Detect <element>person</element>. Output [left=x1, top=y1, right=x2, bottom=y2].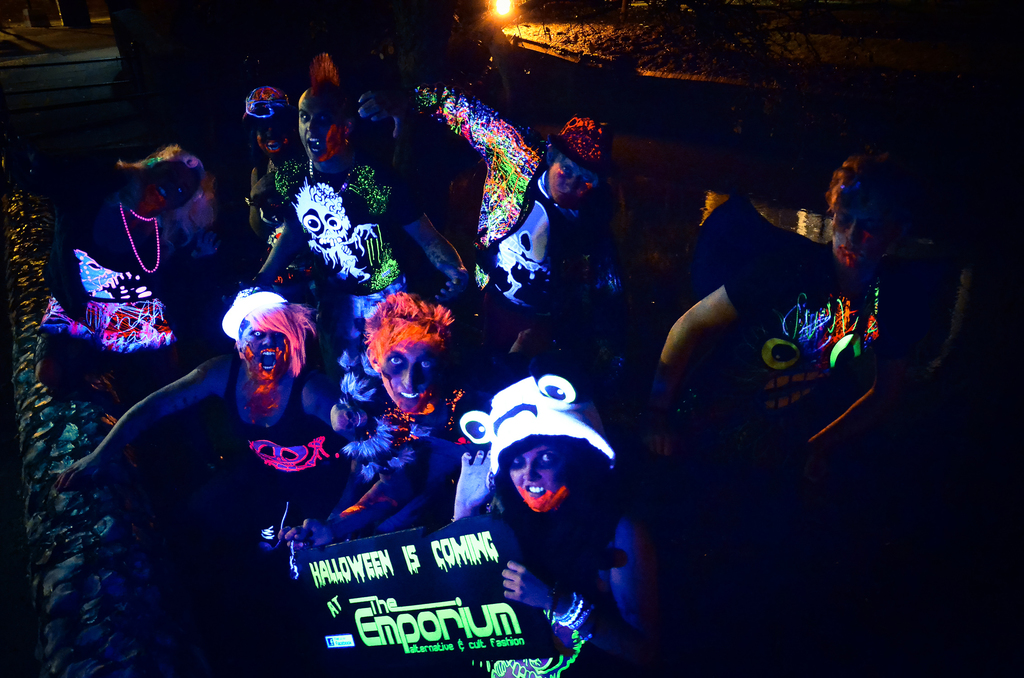
[left=652, top=154, right=965, bottom=496].
